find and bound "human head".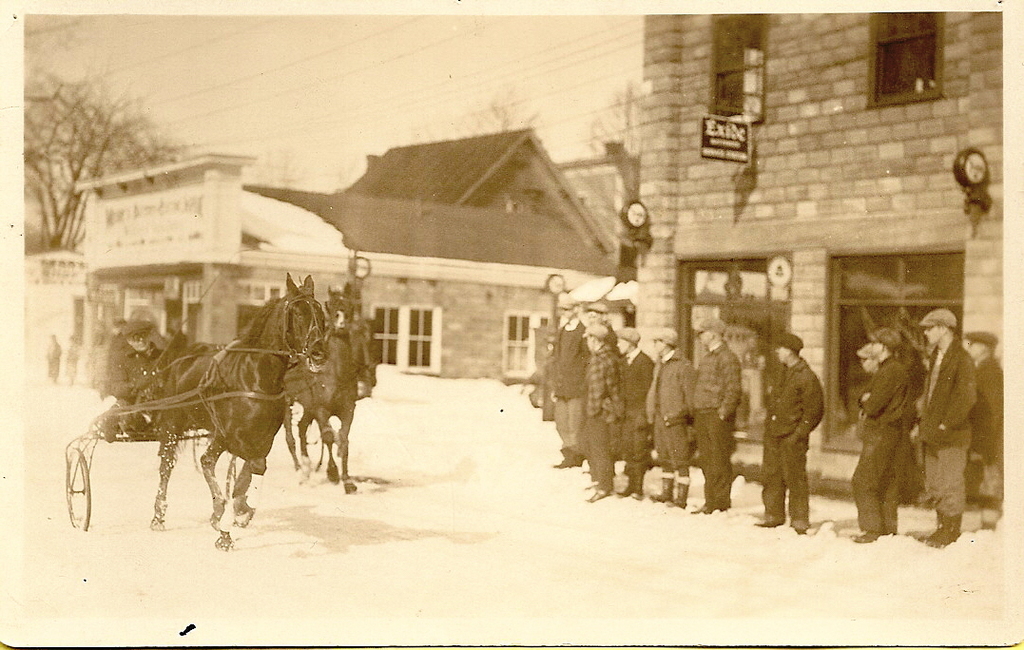
Bound: Rect(118, 321, 152, 355).
